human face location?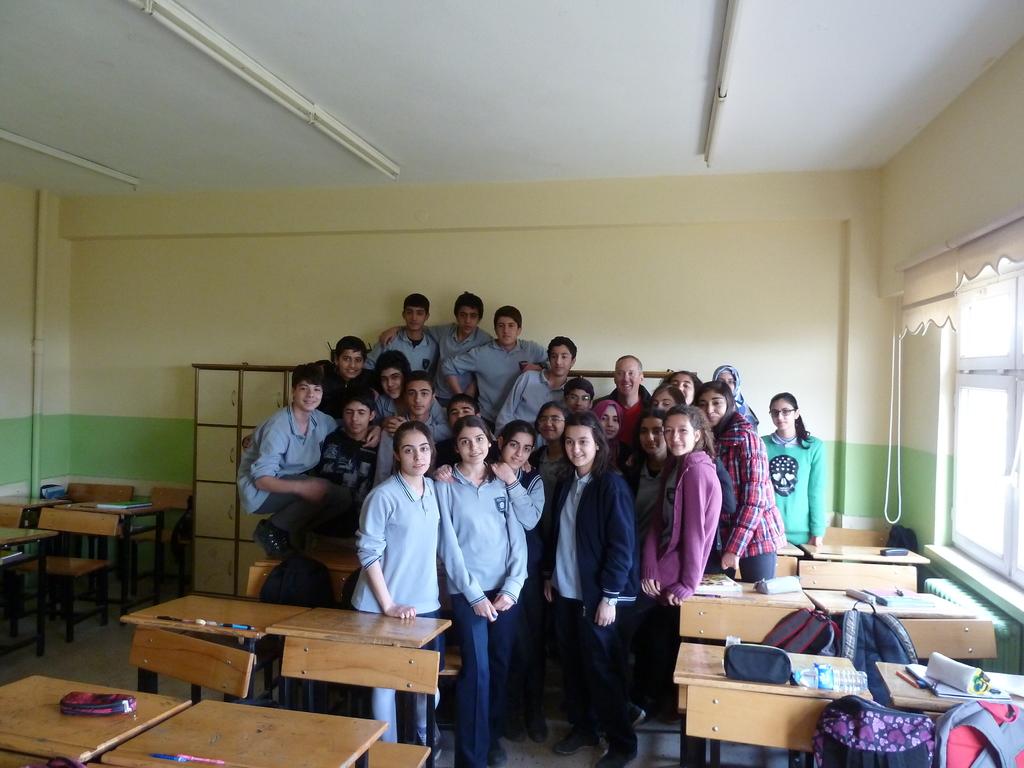
340:396:378:429
